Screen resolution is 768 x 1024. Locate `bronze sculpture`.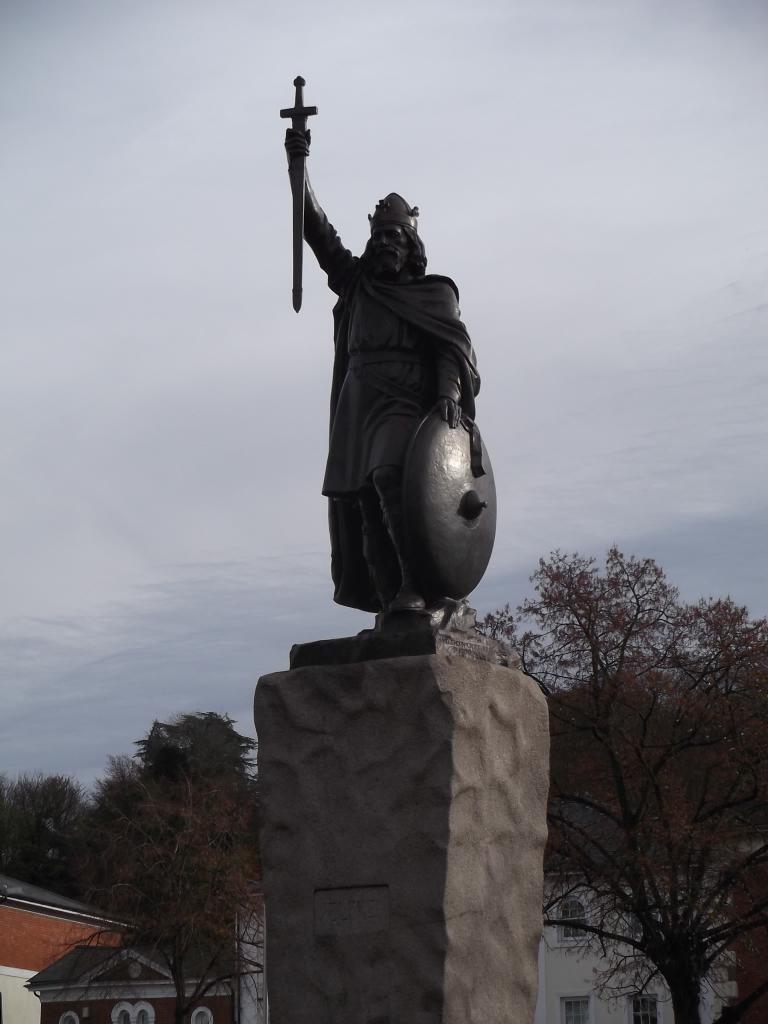
(x1=275, y1=67, x2=493, y2=611).
